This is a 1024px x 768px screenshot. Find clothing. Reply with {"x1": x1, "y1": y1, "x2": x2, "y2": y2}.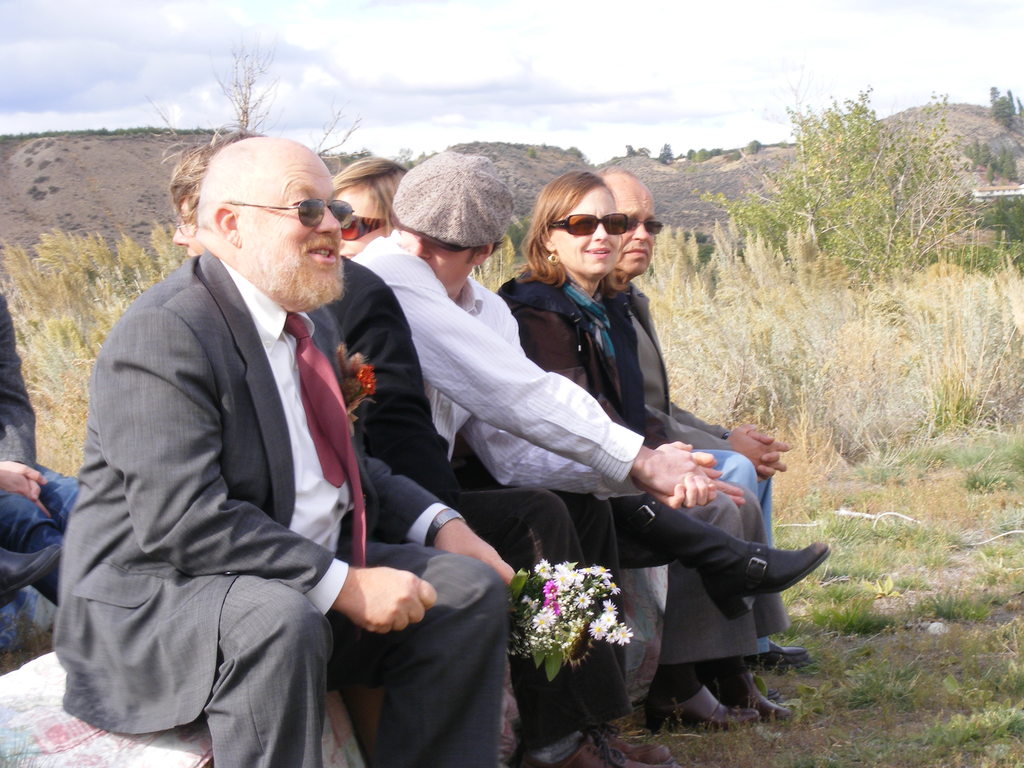
{"x1": 484, "y1": 257, "x2": 788, "y2": 673}.
